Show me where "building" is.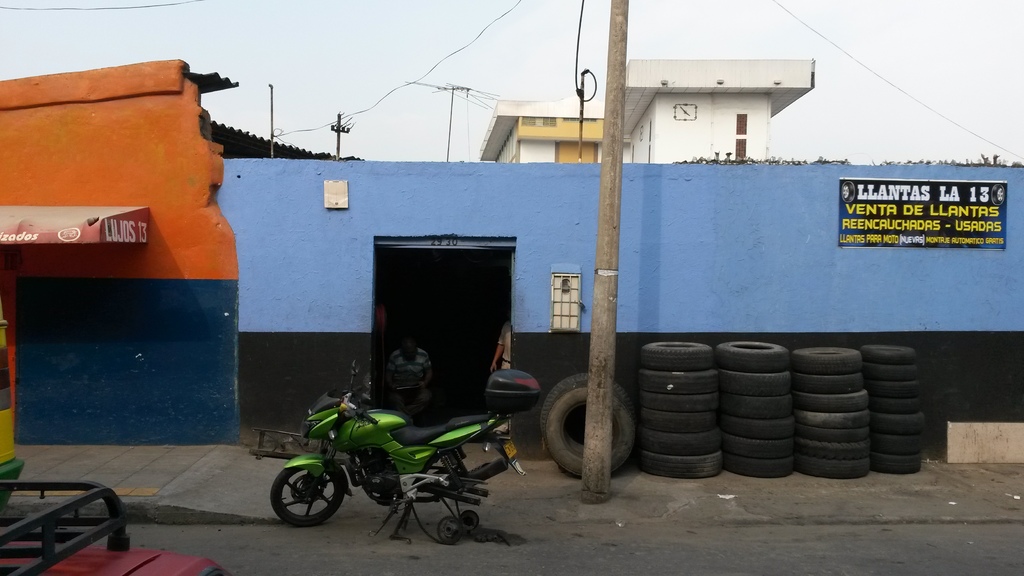
"building" is at (left=480, top=60, right=810, bottom=164).
